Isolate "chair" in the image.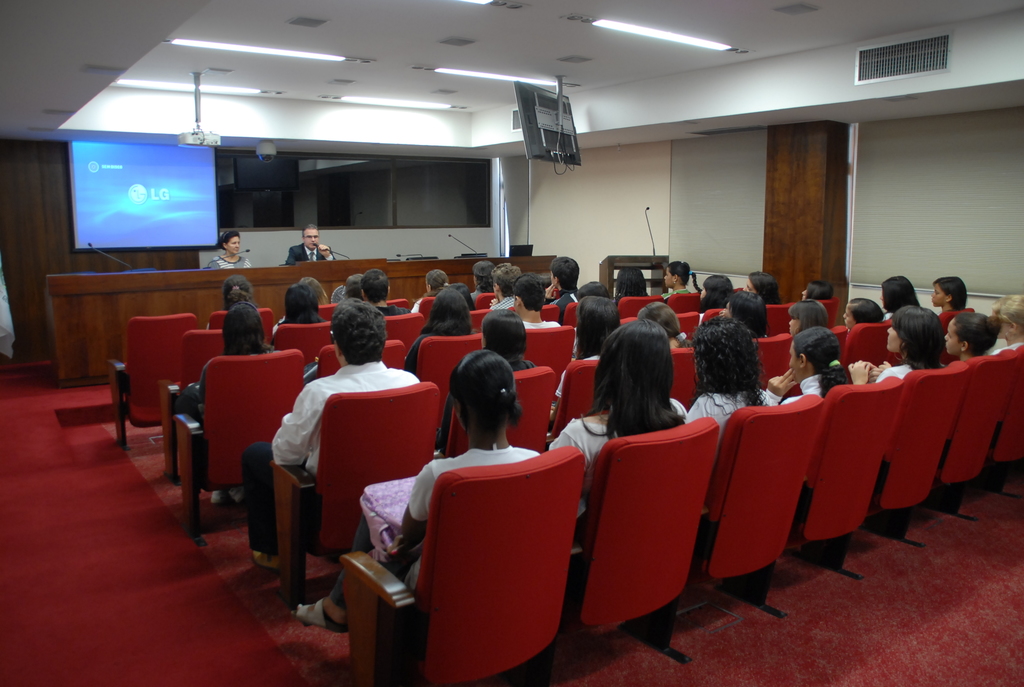
Isolated region: detection(157, 361, 297, 557).
